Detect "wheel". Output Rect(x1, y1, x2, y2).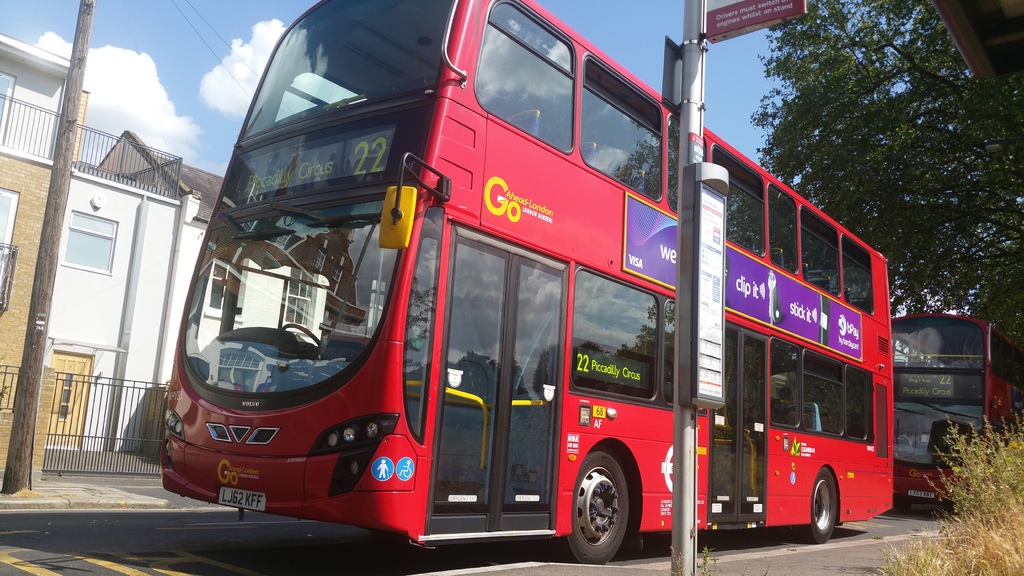
Rect(554, 450, 630, 570).
